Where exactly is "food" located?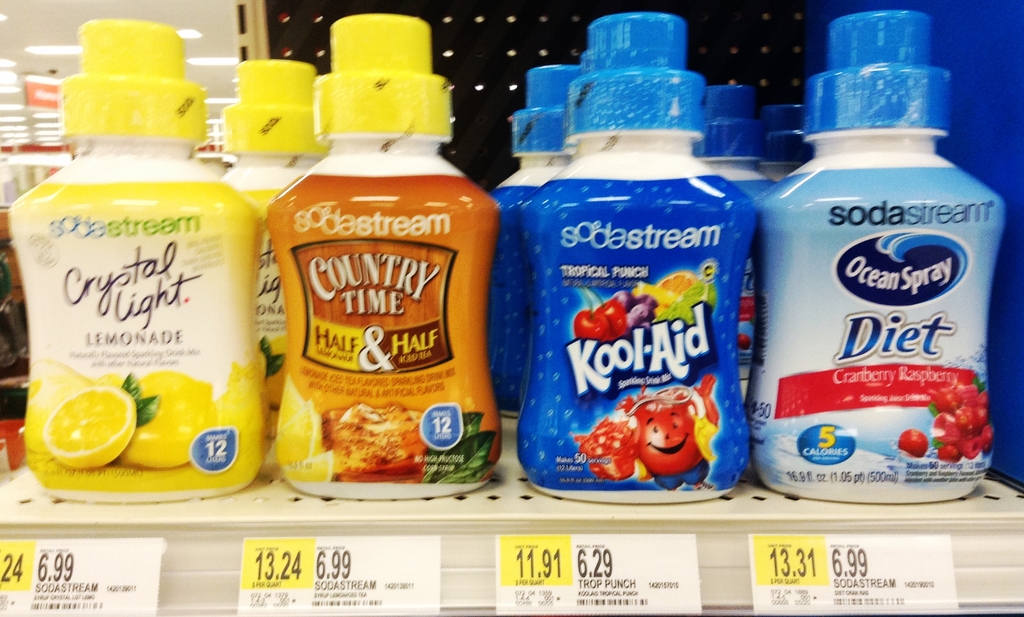
Its bounding box is left=267, top=370, right=337, bottom=500.
